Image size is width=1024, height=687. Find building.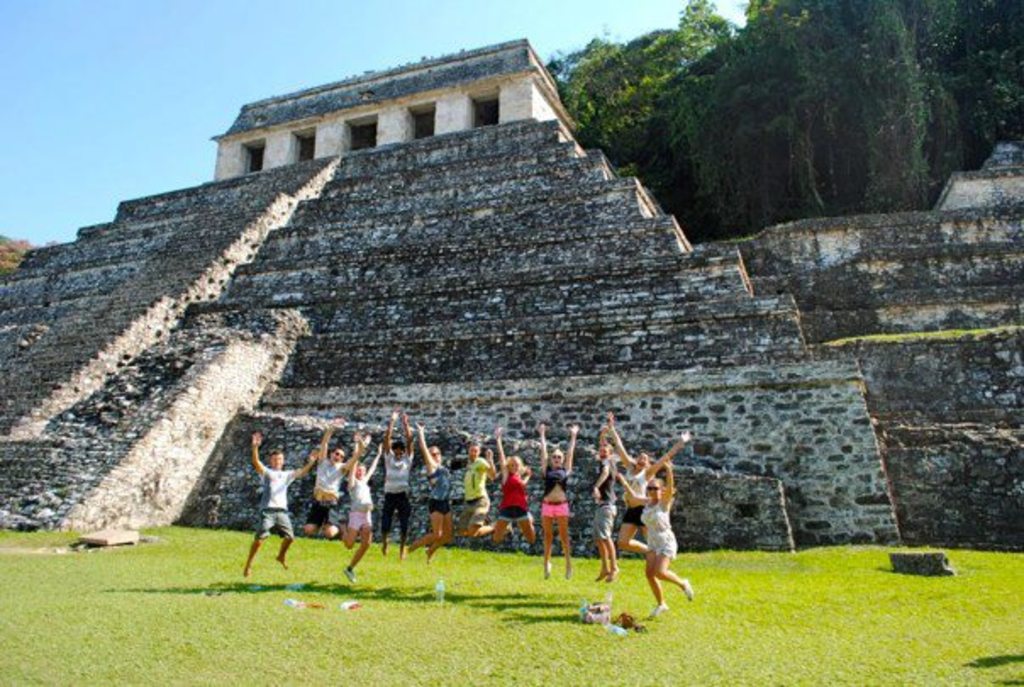
Rect(203, 29, 590, 183).
